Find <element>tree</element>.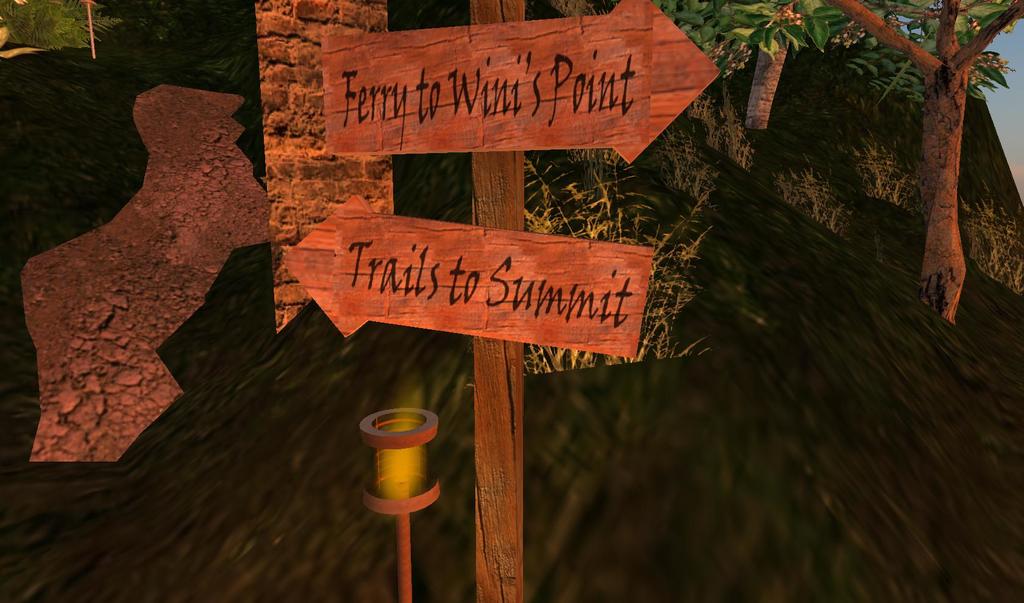
detection(751, 3, 792, 133).
